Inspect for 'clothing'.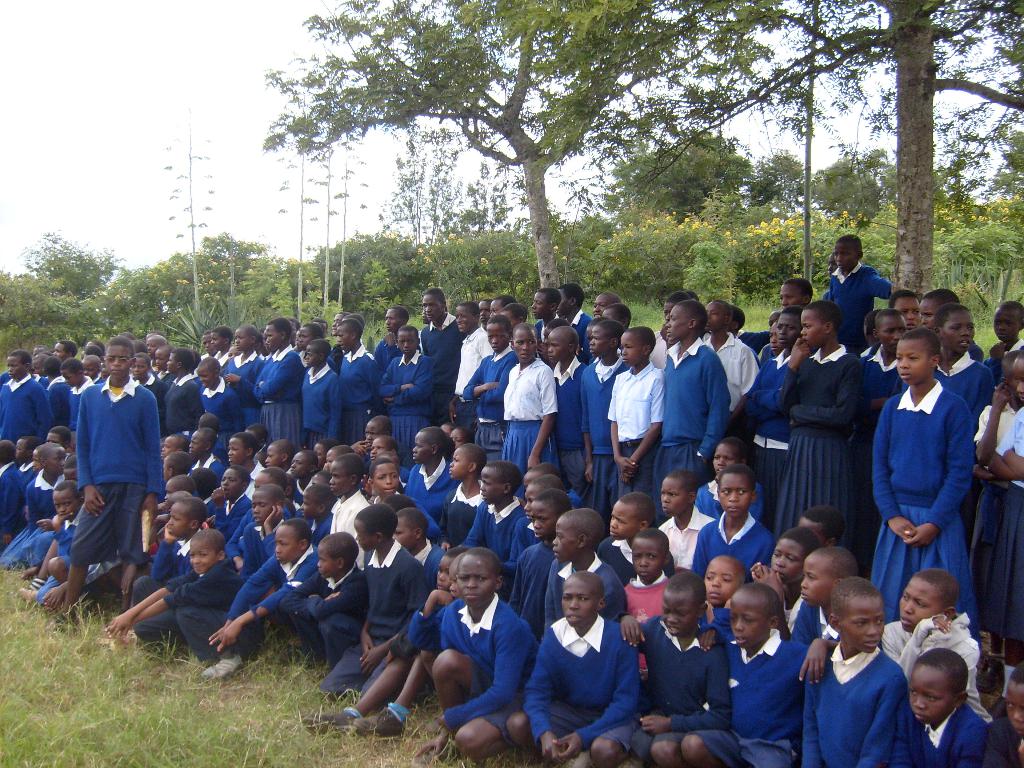
Inspection: select_region(209, 549, 312, 652).
